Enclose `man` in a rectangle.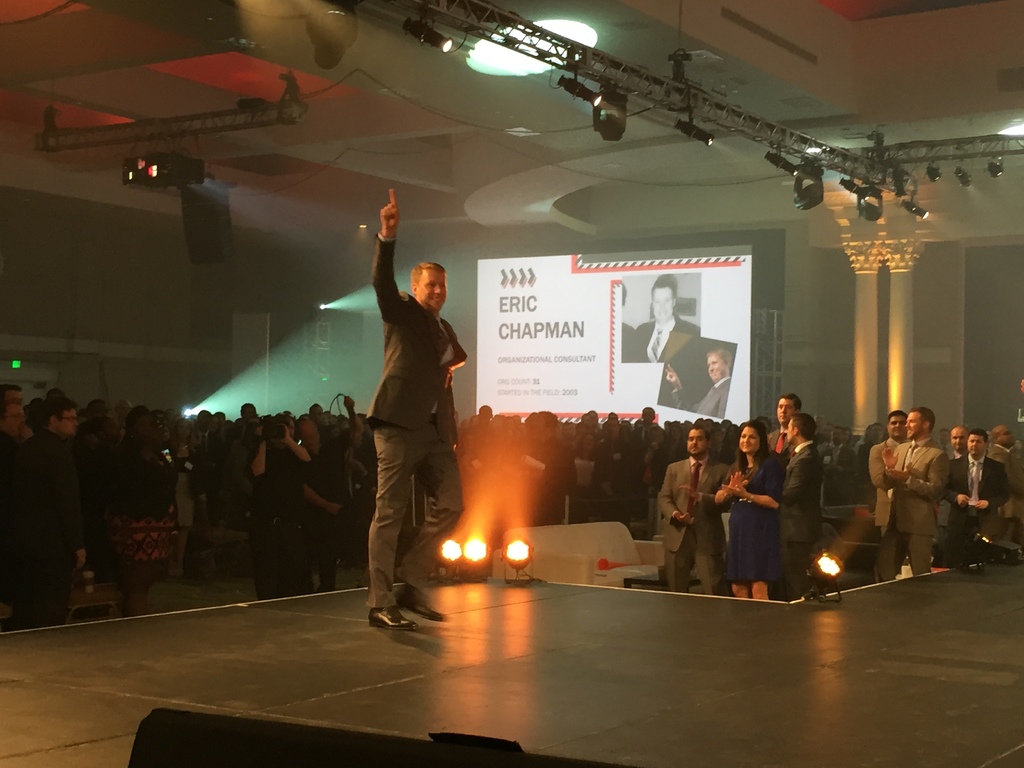
<bbox>769, 393, 798, 456</bbox>.
